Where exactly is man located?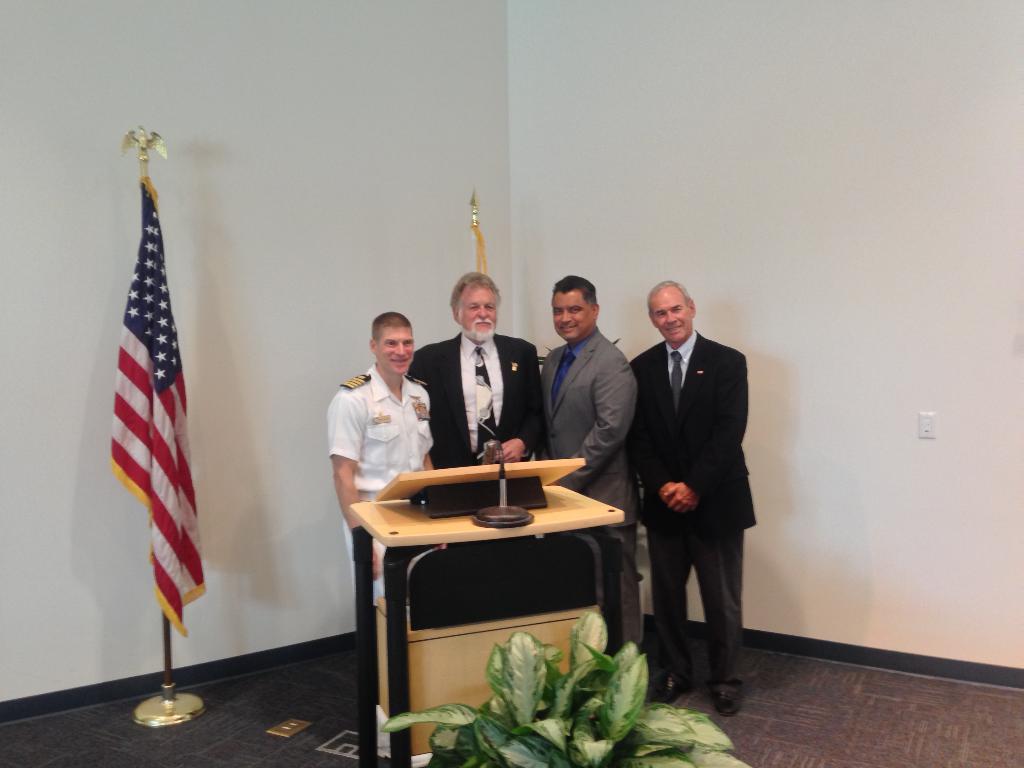
Its bounding box is box(536, 276, 637, 664).
